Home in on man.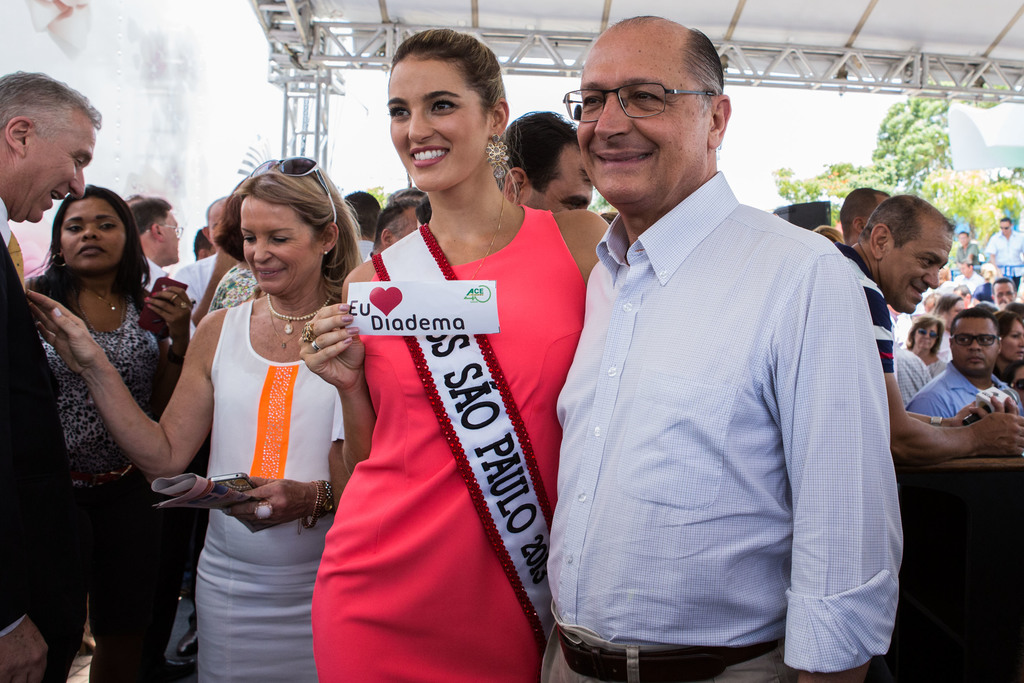
Homed in at (left=173, top=192, right=230, bottom=299).
